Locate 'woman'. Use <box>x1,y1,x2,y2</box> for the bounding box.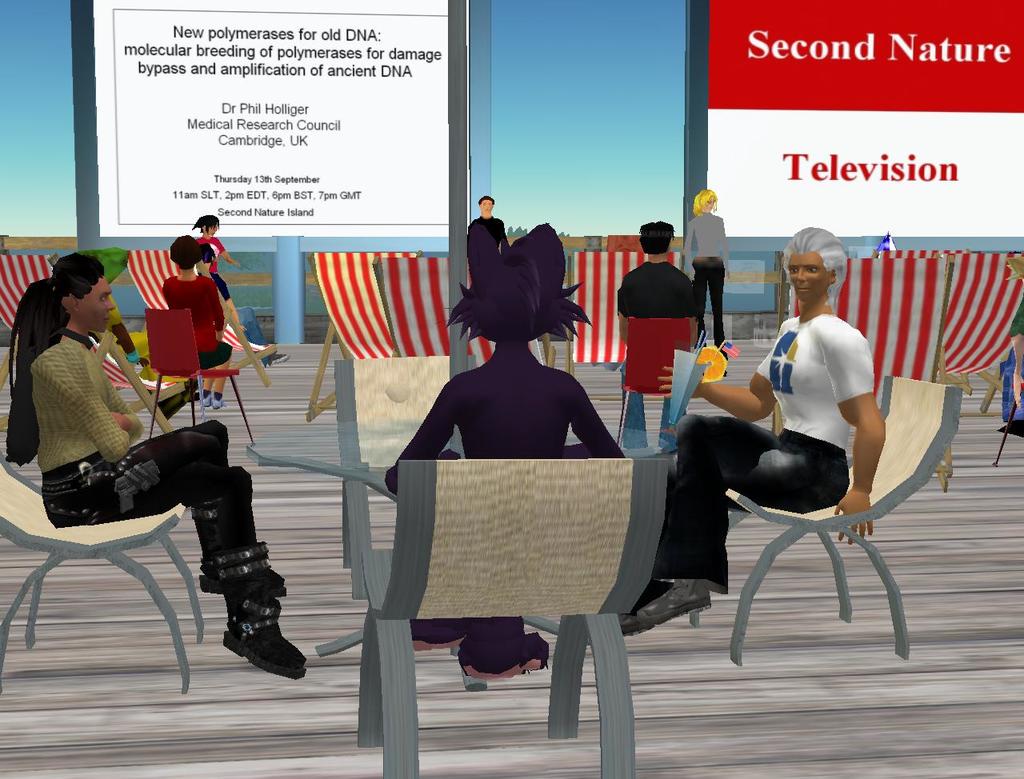
<box>386,226,625,676</box>.
